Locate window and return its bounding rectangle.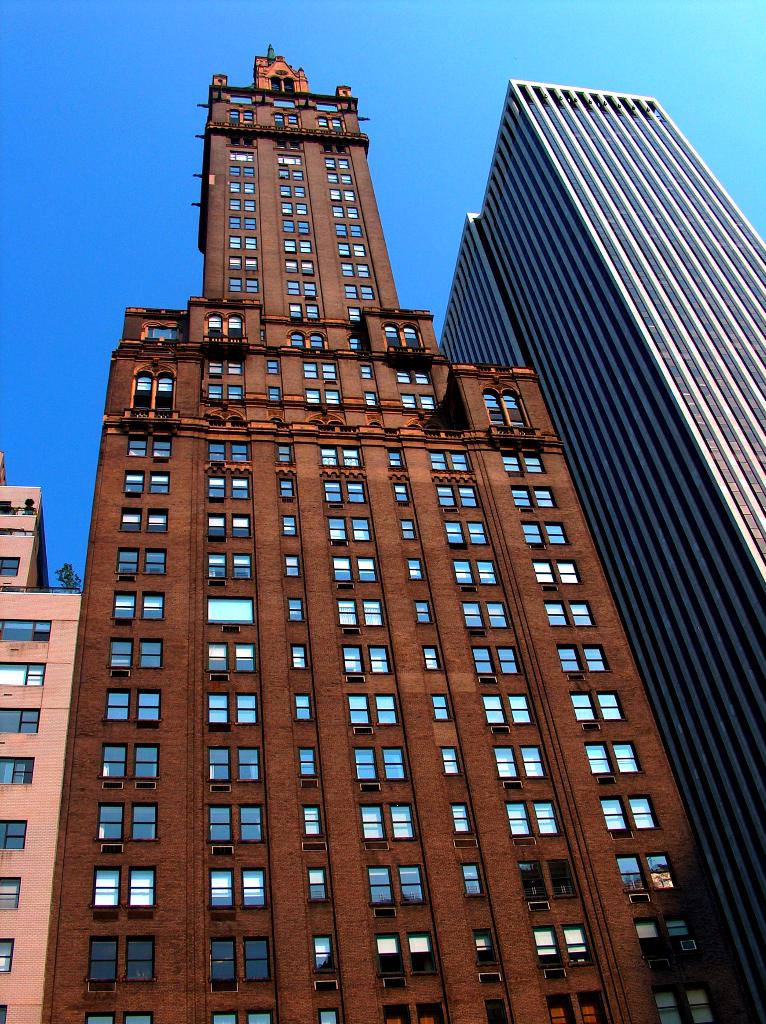
BBox(102, 688, 161, 726).
